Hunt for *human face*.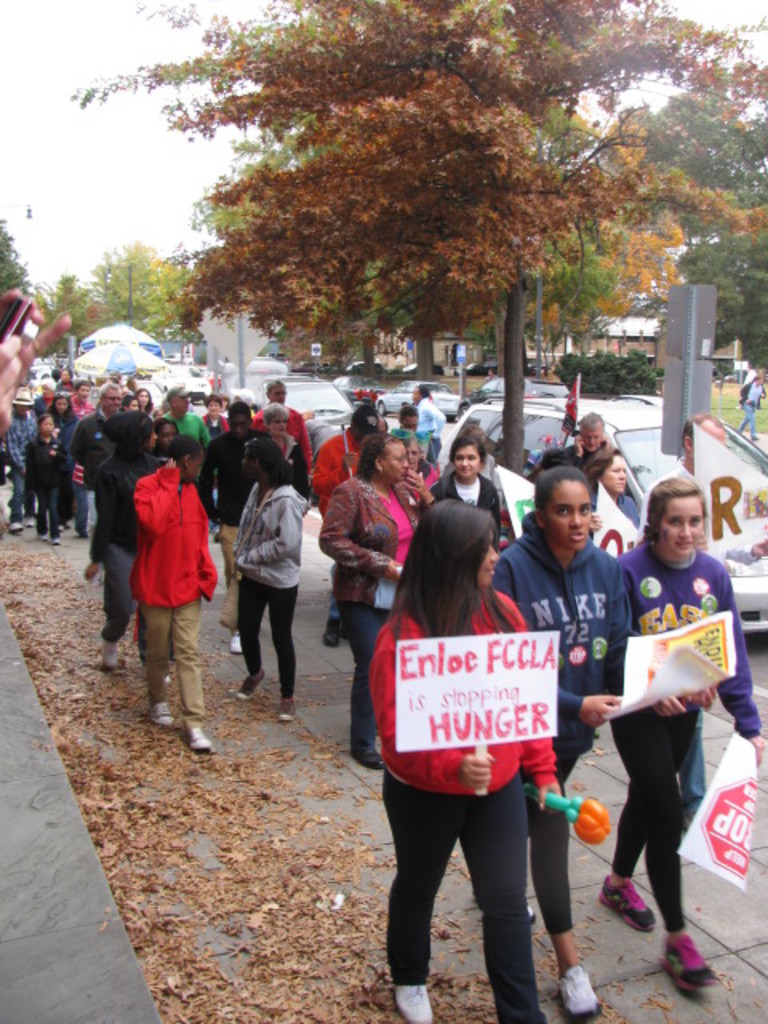
Hunted down at [left=699, top=414, right=730, bottom=446].
